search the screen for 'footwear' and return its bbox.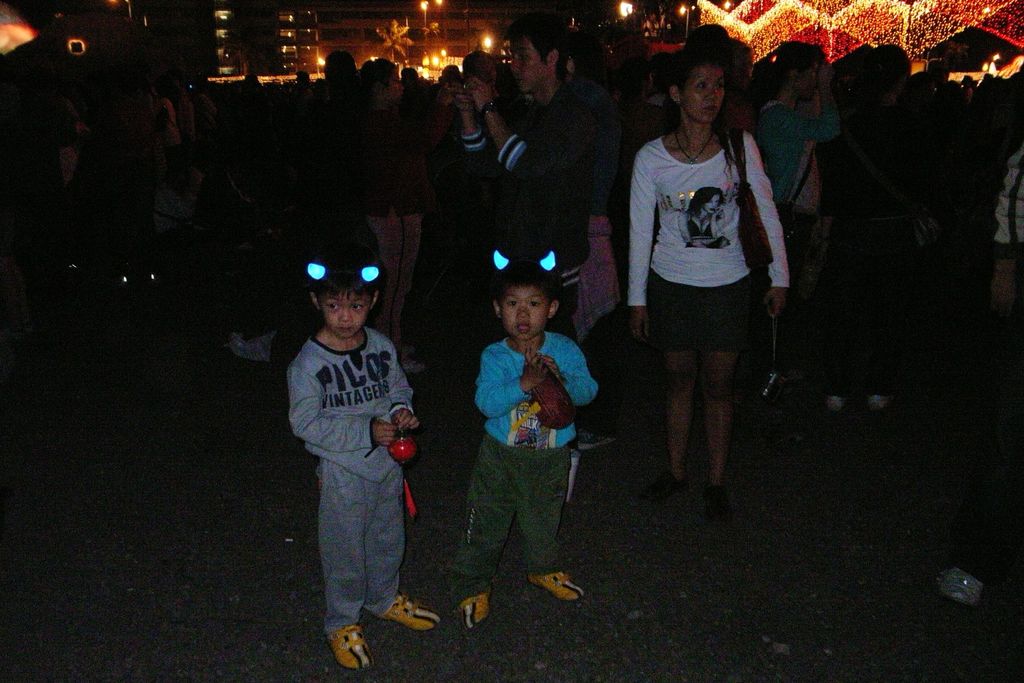
Found: bbox=(459, 593, 492, 630).
